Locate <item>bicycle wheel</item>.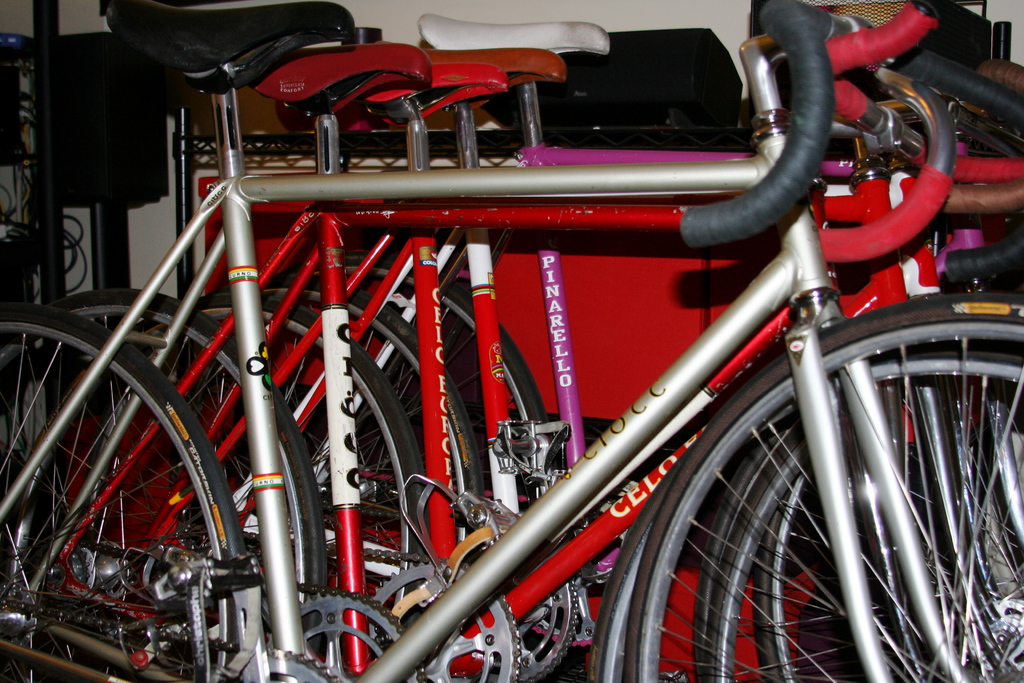
Bounding box: 0 292 333 682.
